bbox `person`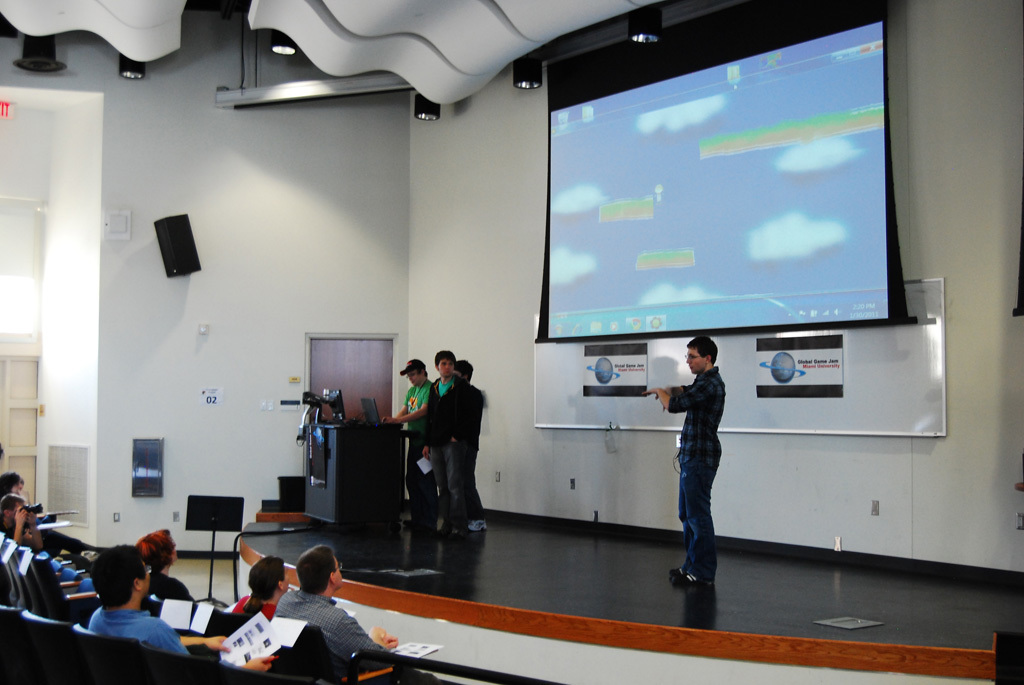
left=83, top=543, right=198, bottom=654
